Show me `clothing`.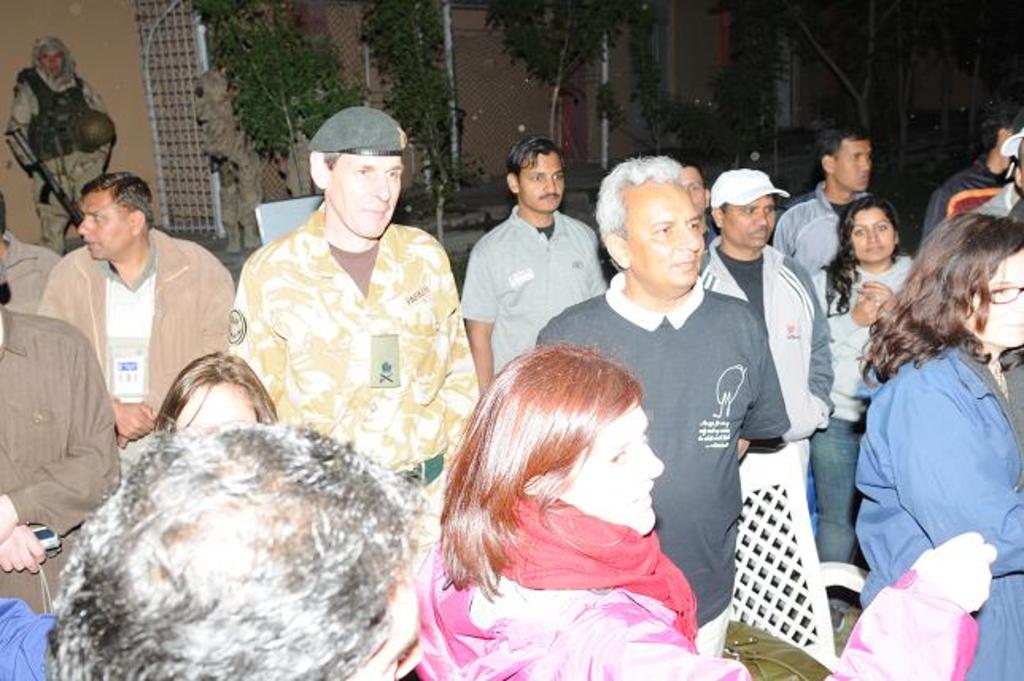
`clothing` is here: (533, 274, 790, 662).
